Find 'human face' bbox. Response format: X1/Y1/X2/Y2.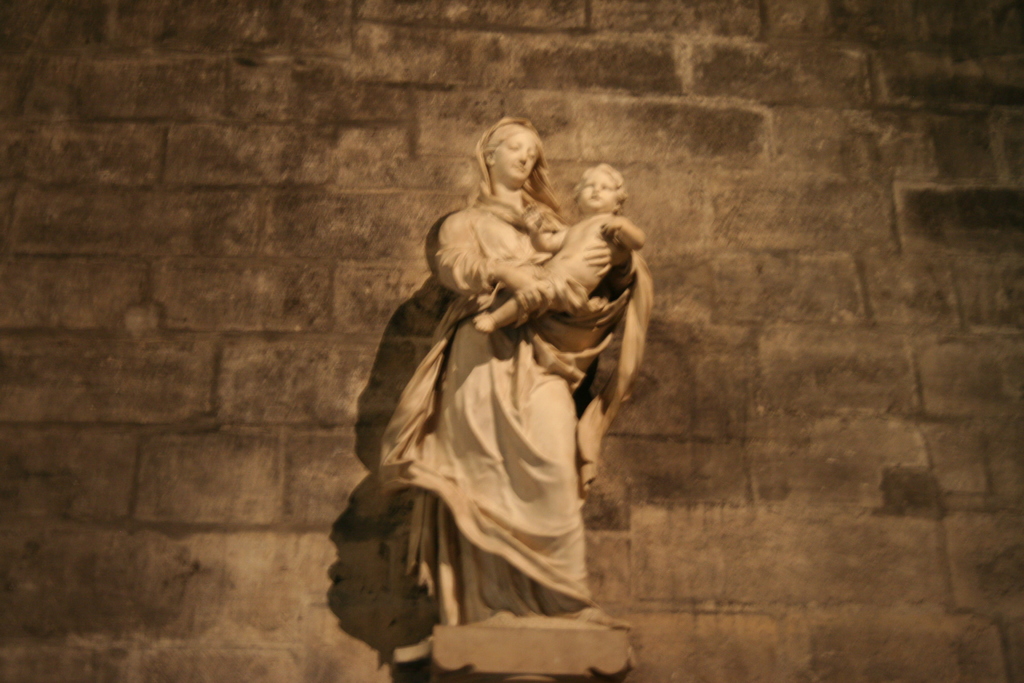
576/167/618/211.
